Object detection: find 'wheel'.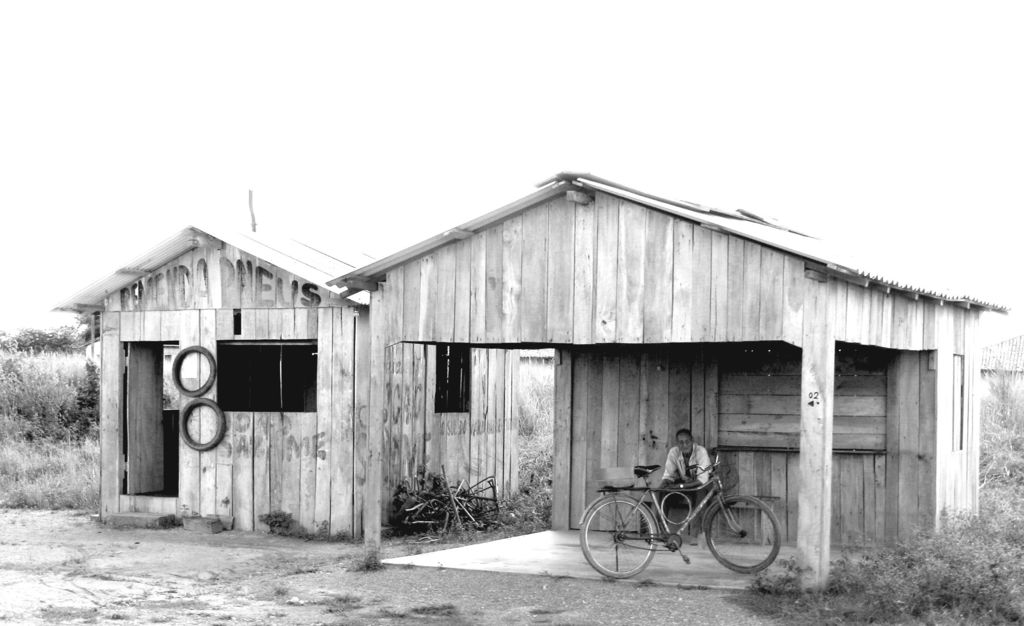
bbox=[573, 495, 660, 584].
